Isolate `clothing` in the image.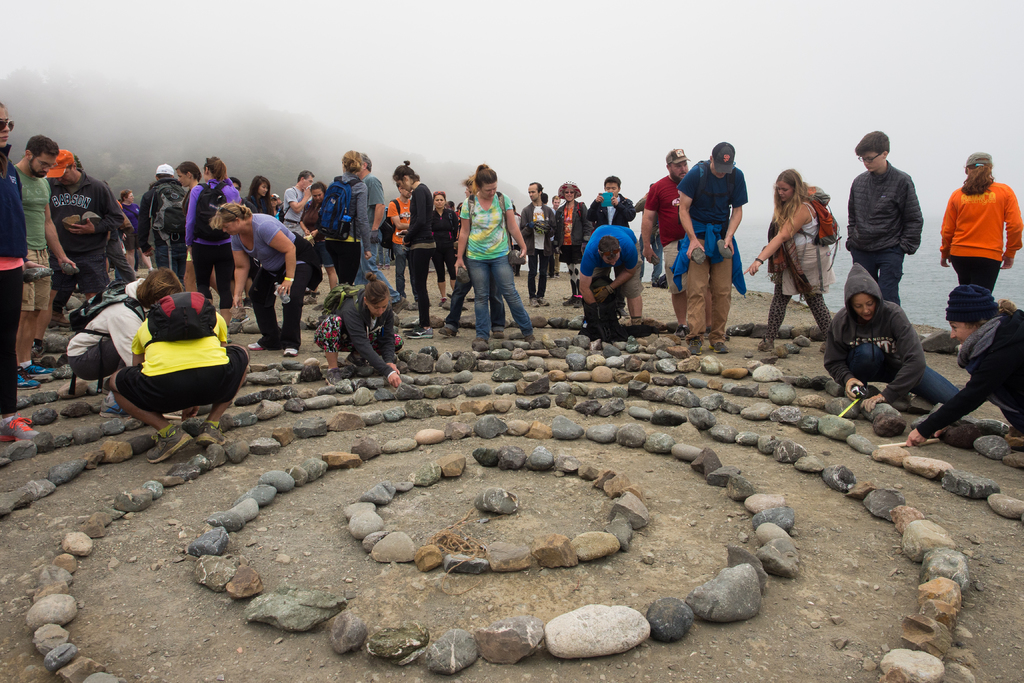
Isolated region: (580,218,644,308).
